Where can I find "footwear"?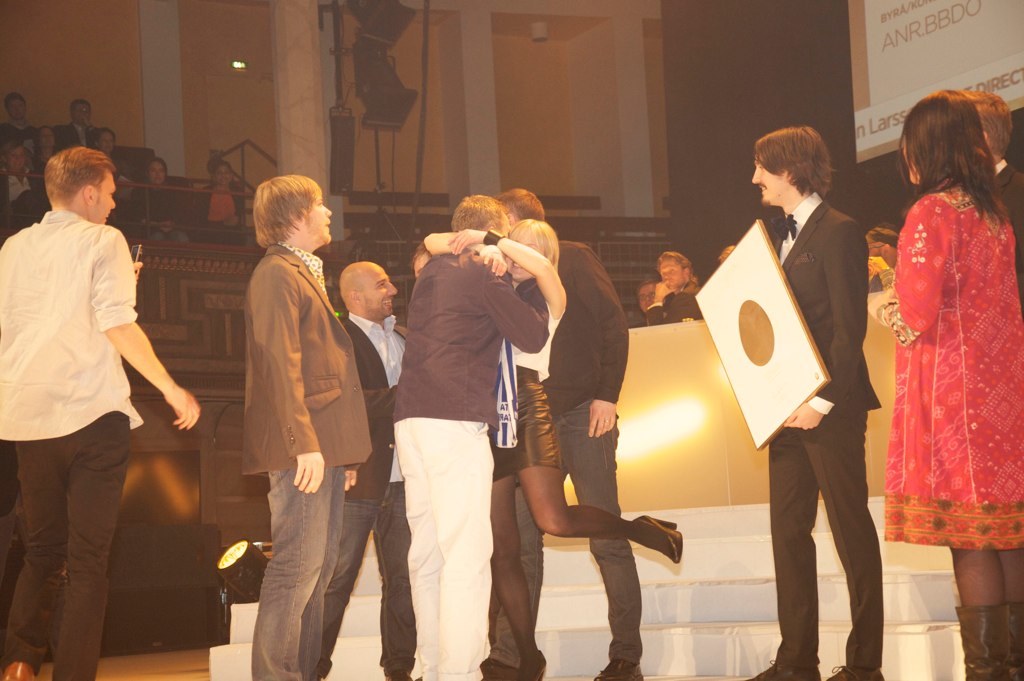
You can find it at pyautogui.locateOnScreen(593, 658, 641, 680).
